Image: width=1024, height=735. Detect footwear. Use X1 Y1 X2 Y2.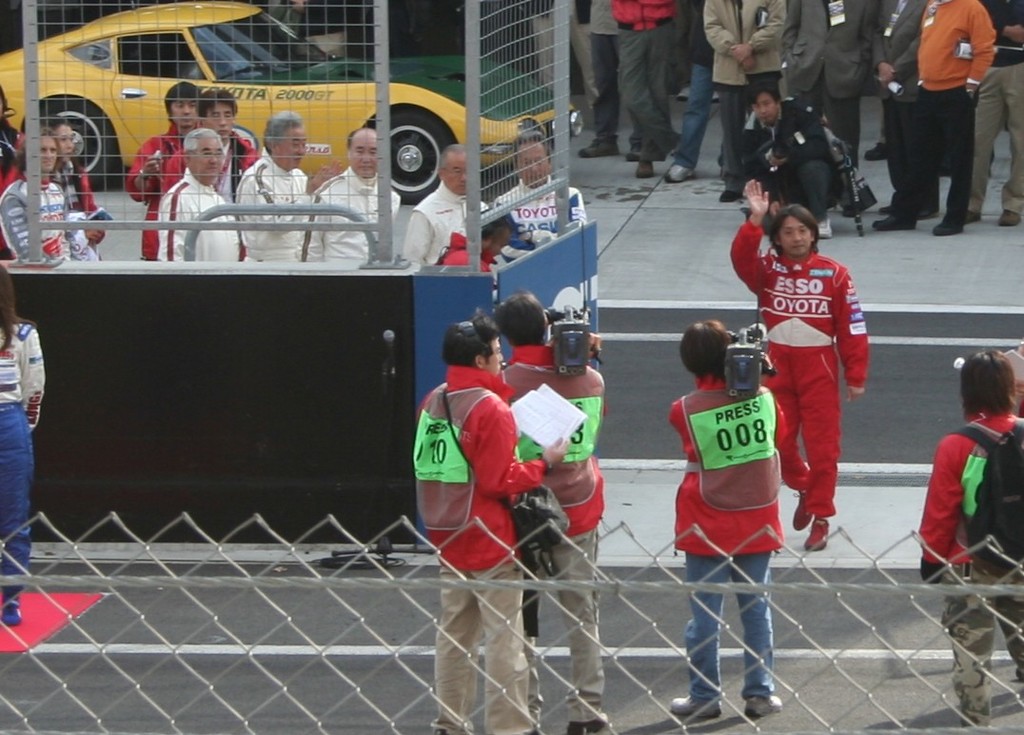
665 160 697 184.
